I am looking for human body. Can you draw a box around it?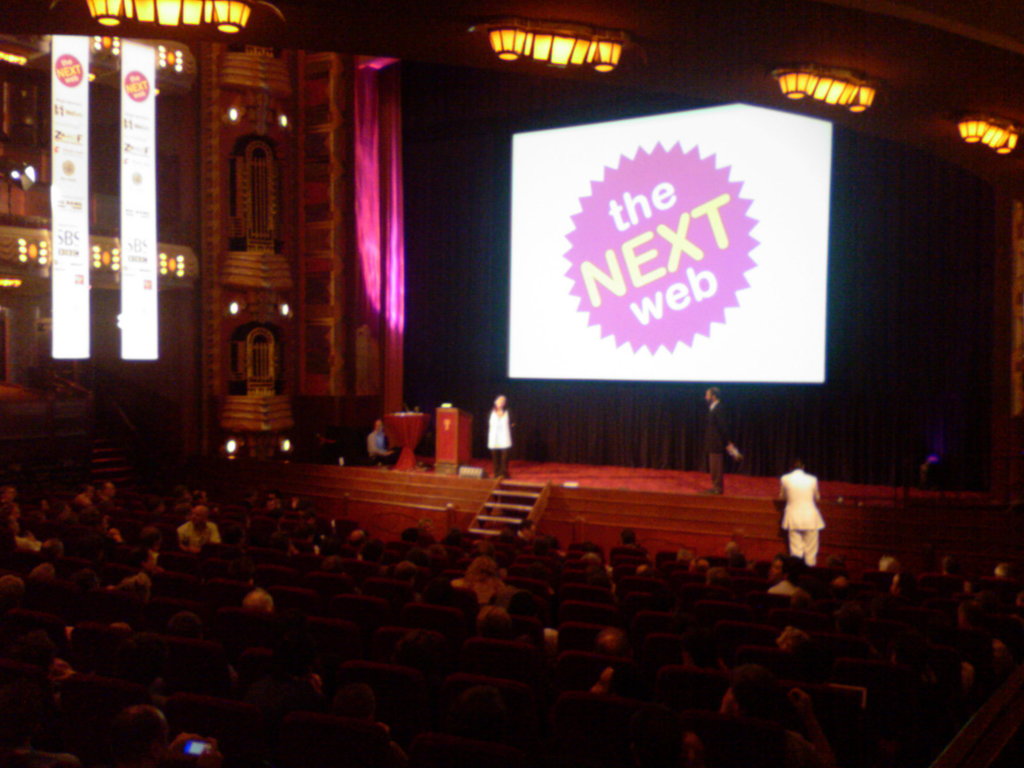
Sure, the bounding box is bbox=[343, 527, 363, 561].
